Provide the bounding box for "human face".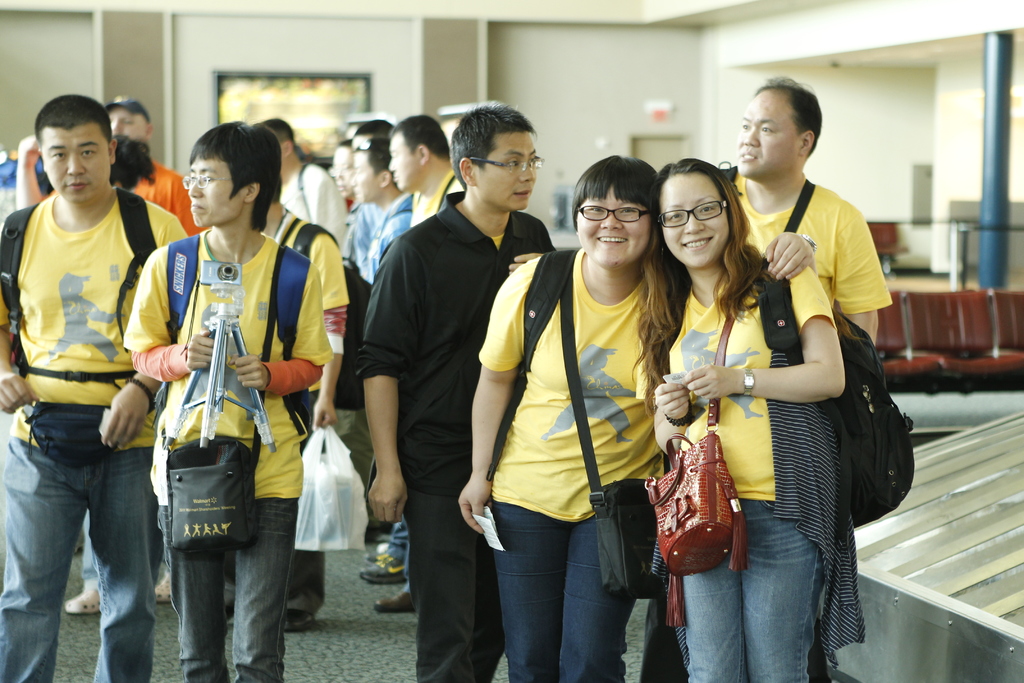
bbox=(390, 136, 420, 190).
